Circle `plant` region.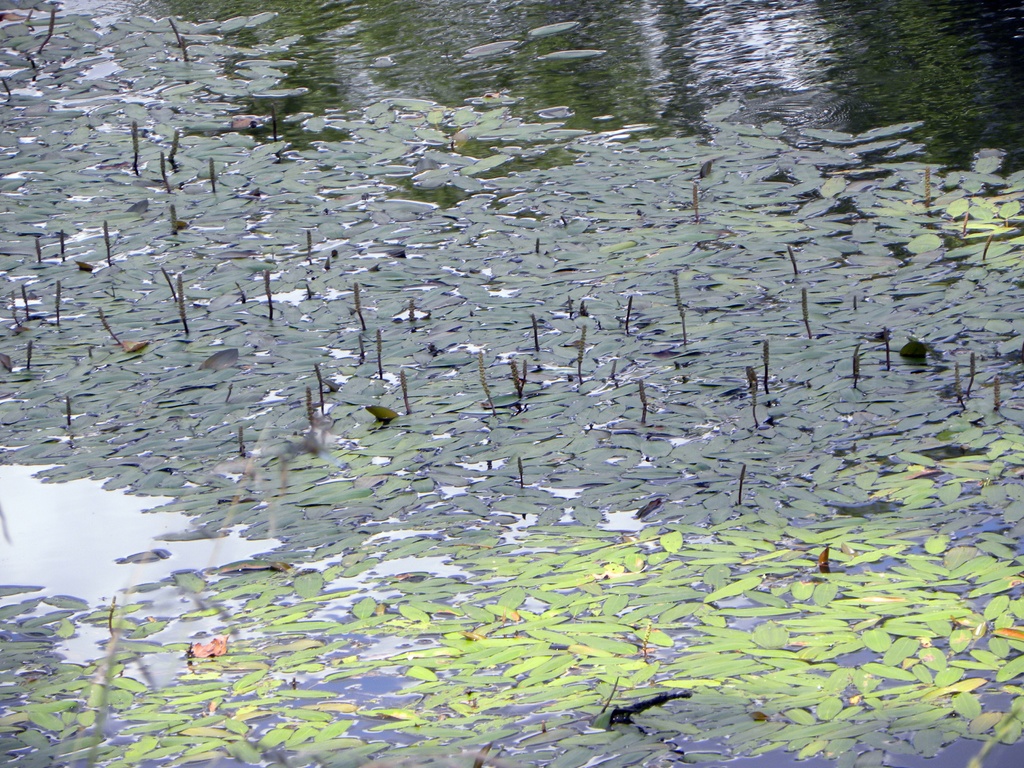
Region: [625, 296, 634, 333].
